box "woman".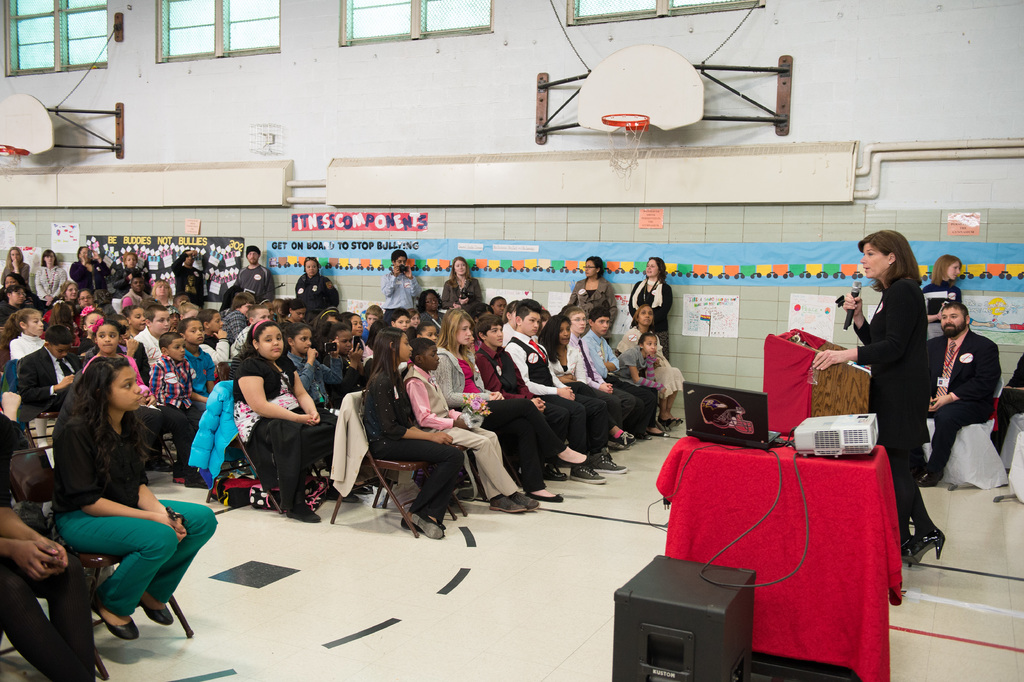
(x1=913, y1=252, x2=963, y2=342).
